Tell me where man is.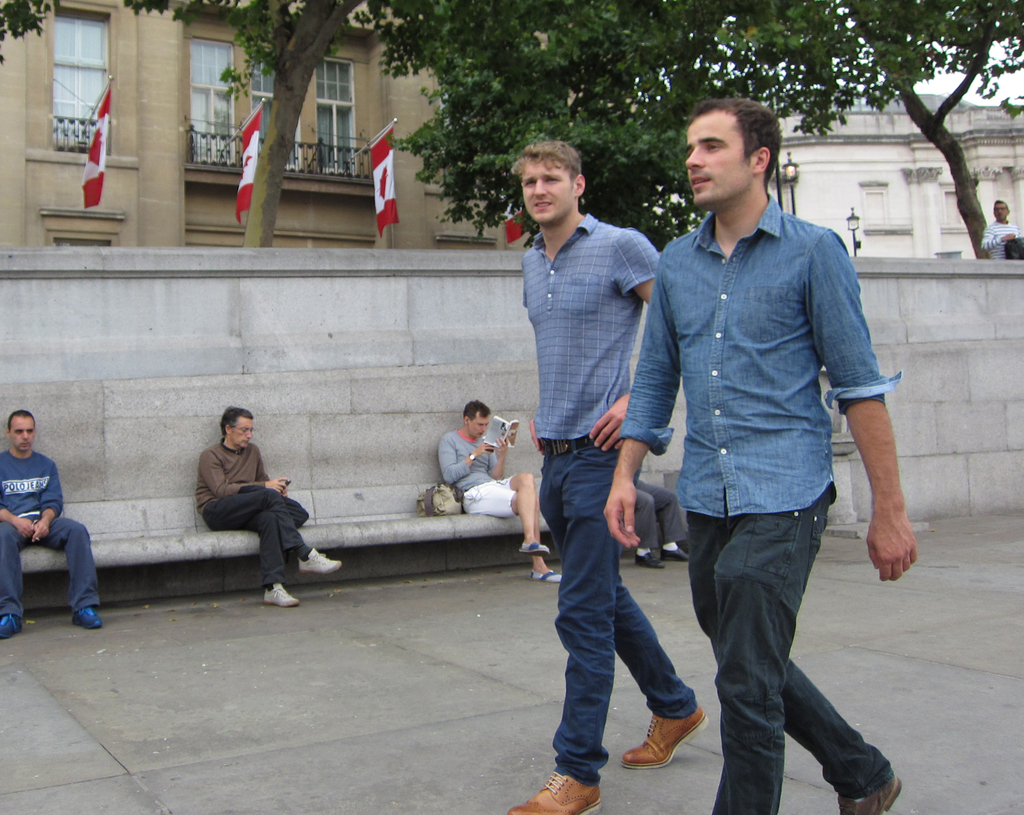
man is at [629, 108, 899, 770].
